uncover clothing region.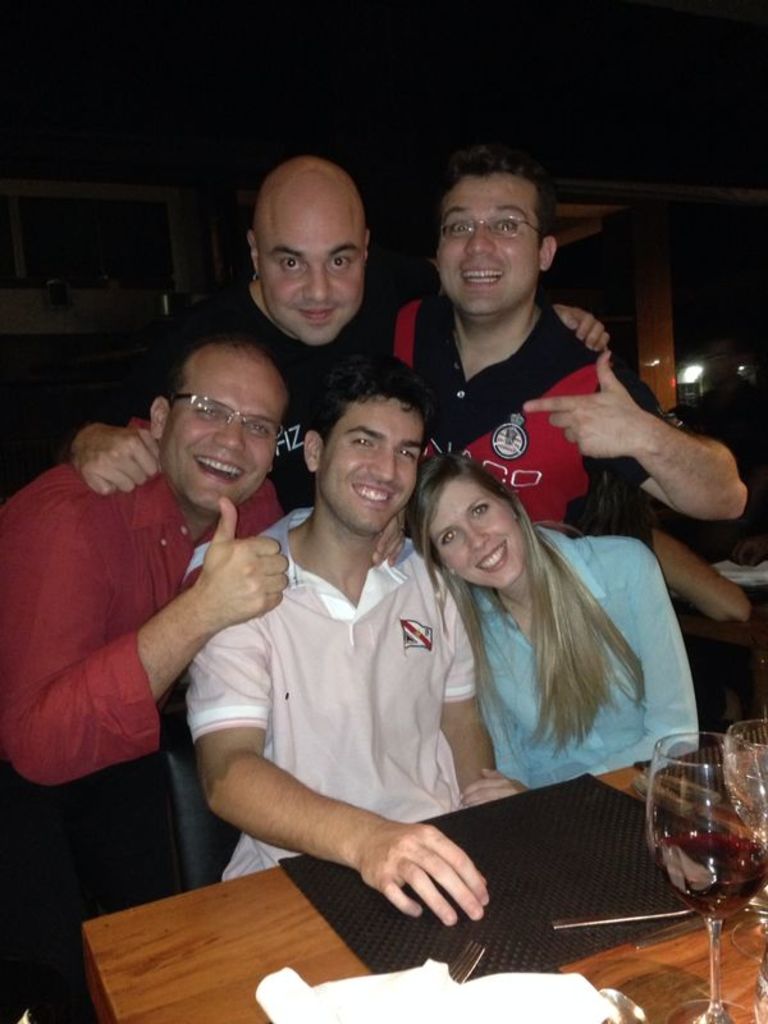
Uncovered: [left=160, top=449, right=498, bottom=915].
